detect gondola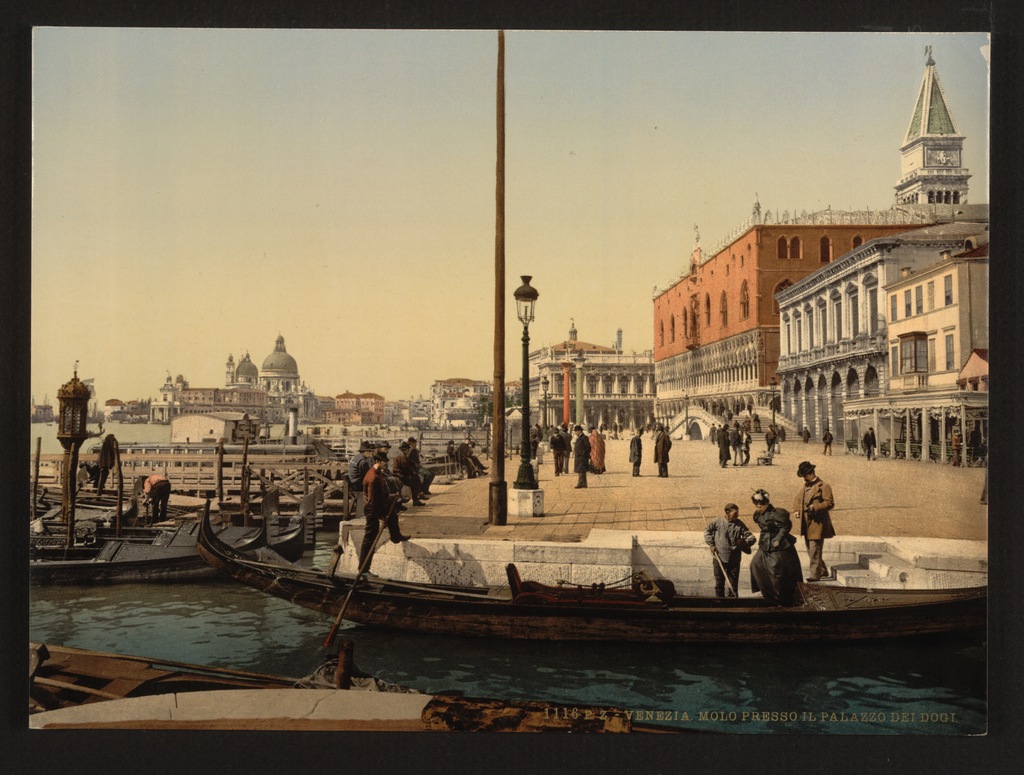
select_region(28, 494, 314, 566)
